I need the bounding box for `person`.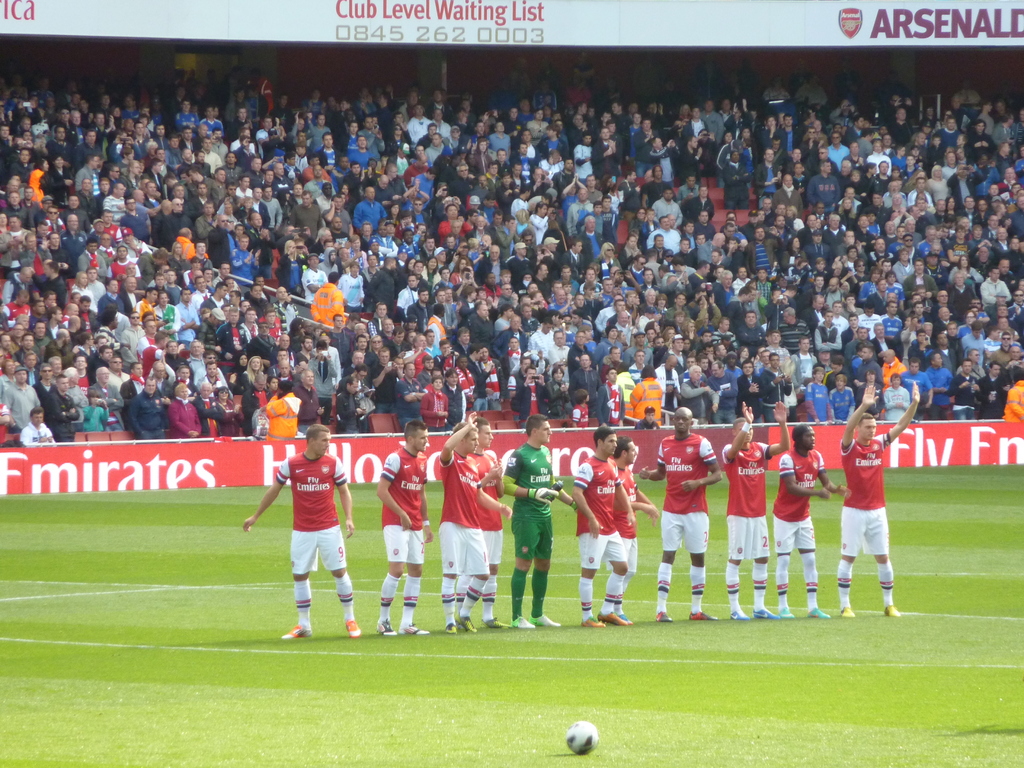
Here it is: locate(374, 417, 435, 639).
